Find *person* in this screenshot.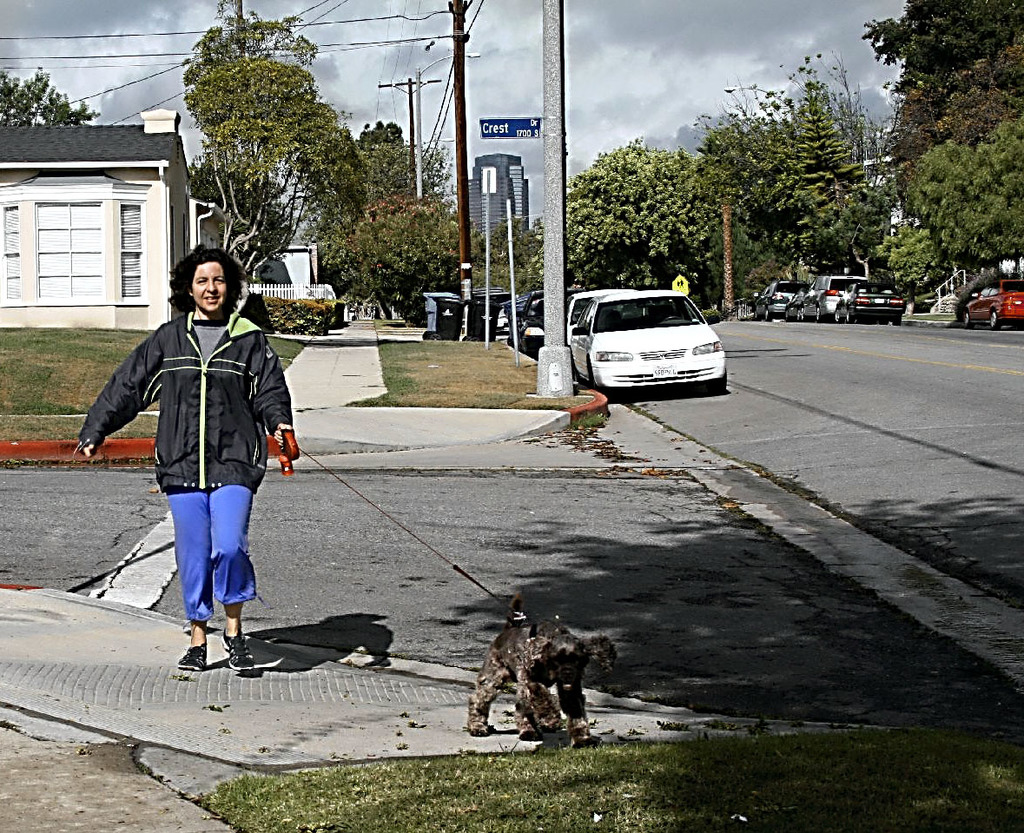
The bounding box for *person* is <box>111,206,285,679</box>.
